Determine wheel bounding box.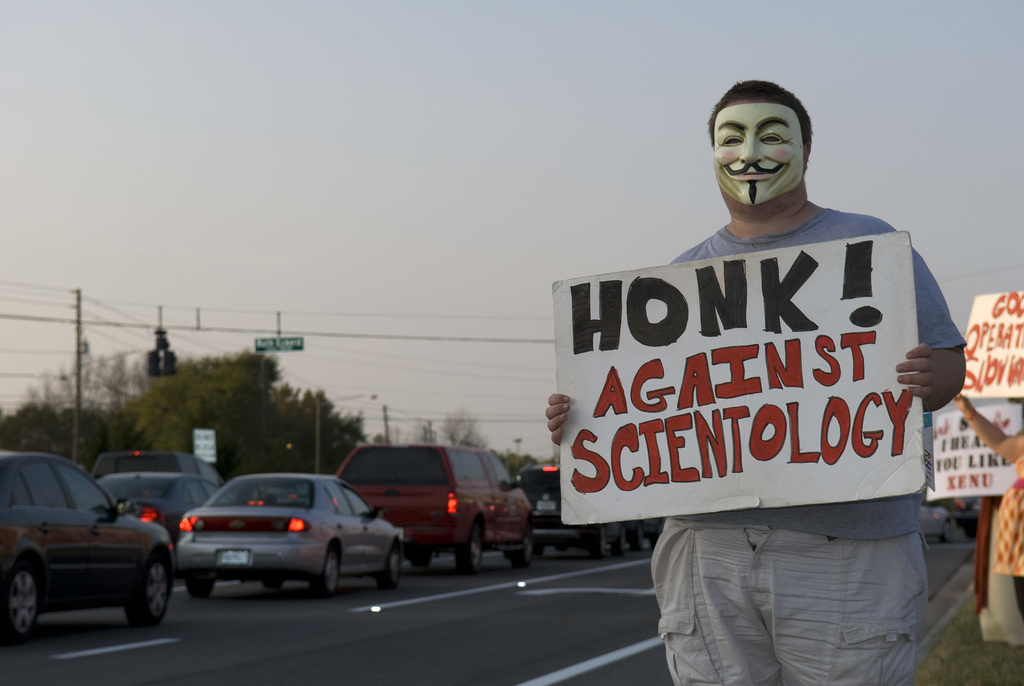
Determined: bbox(461, 540, 481, 570).
